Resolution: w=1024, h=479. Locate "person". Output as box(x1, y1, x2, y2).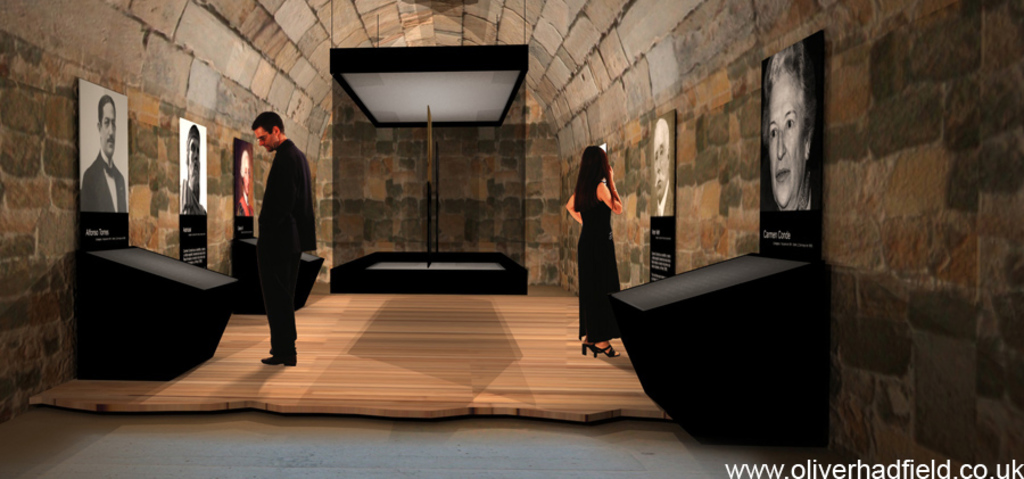
box(183, 121, 208, 212).
